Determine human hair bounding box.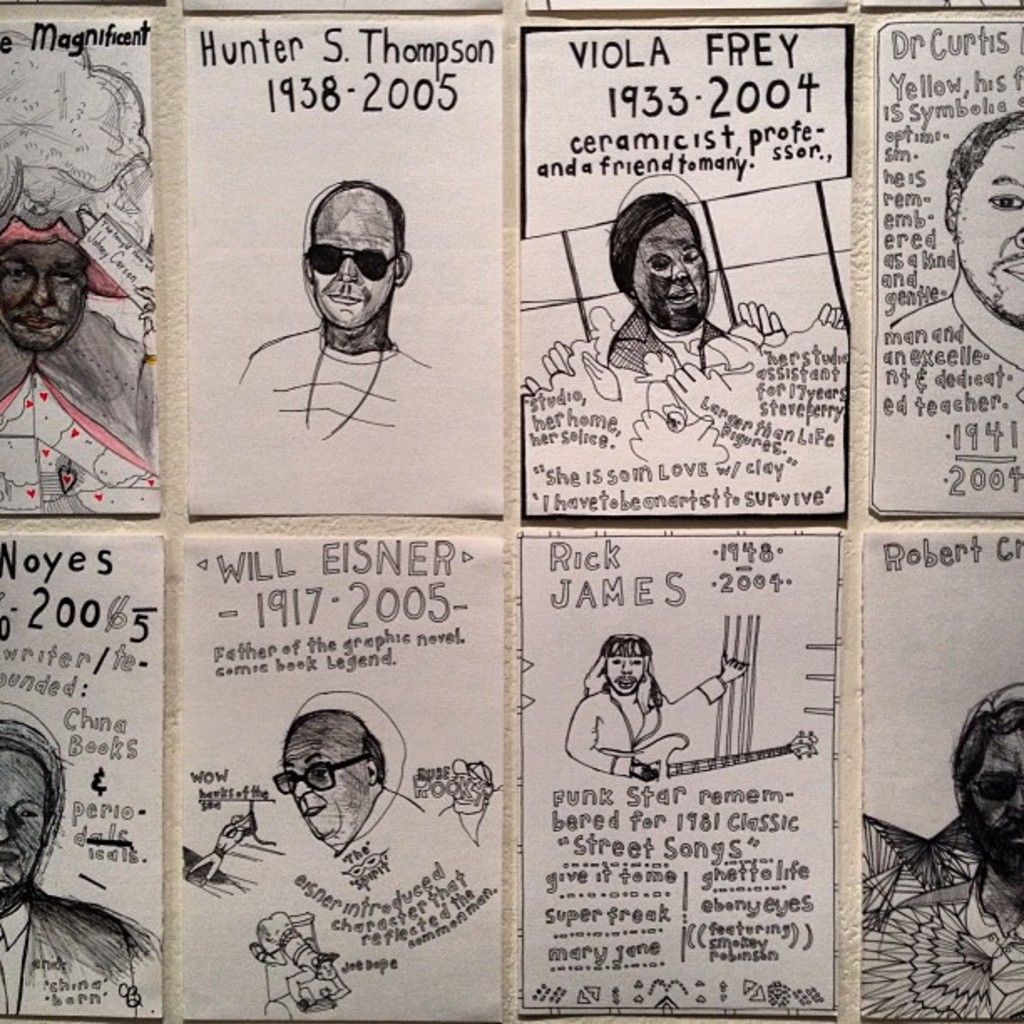
Determined: <box>310,177,405,249</box>.
